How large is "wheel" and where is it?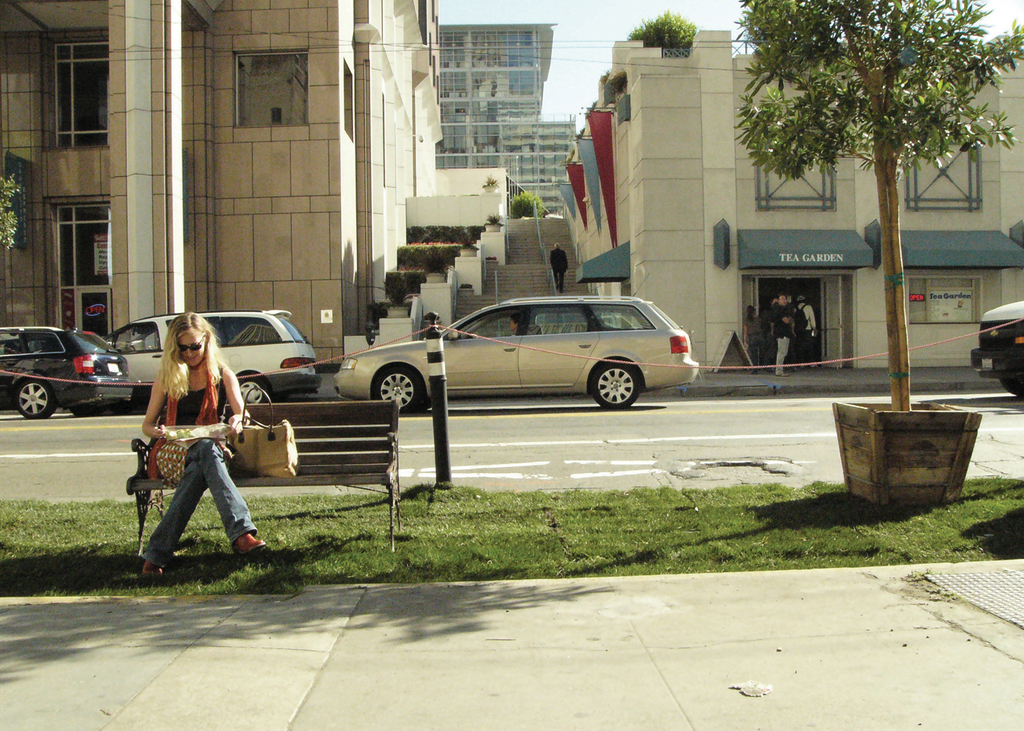
Bounding box: select_region(998, 382, 1023, 392).
